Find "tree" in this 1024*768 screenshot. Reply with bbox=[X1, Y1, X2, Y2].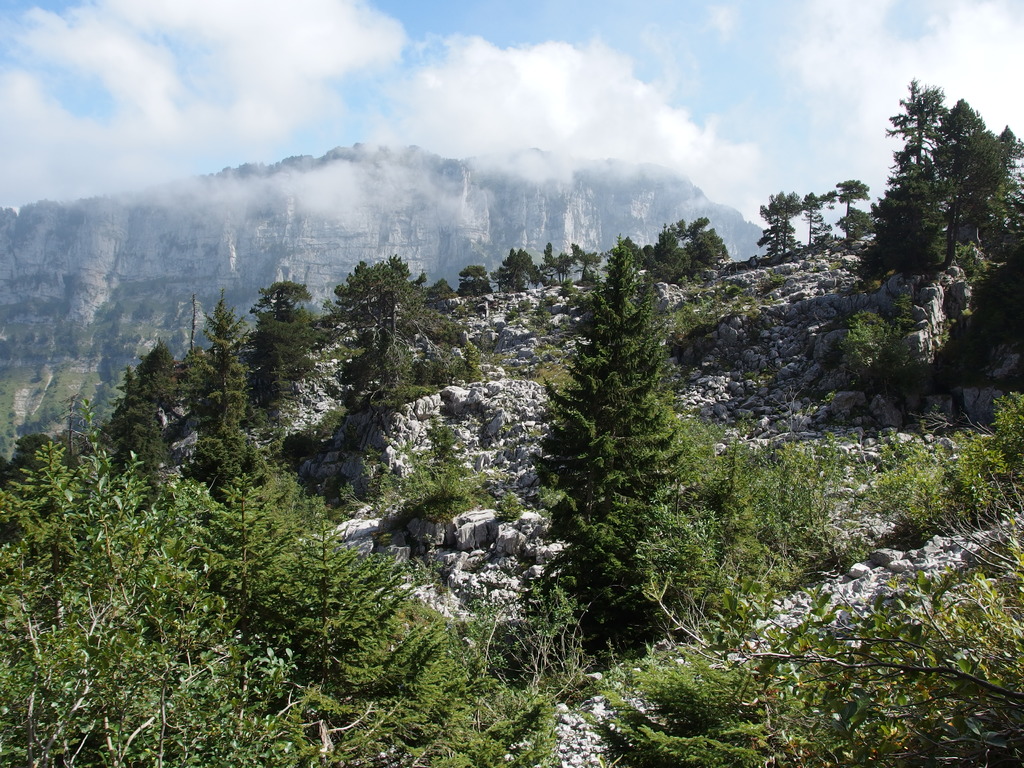
bbox=[936, 89, 1009, 249].
